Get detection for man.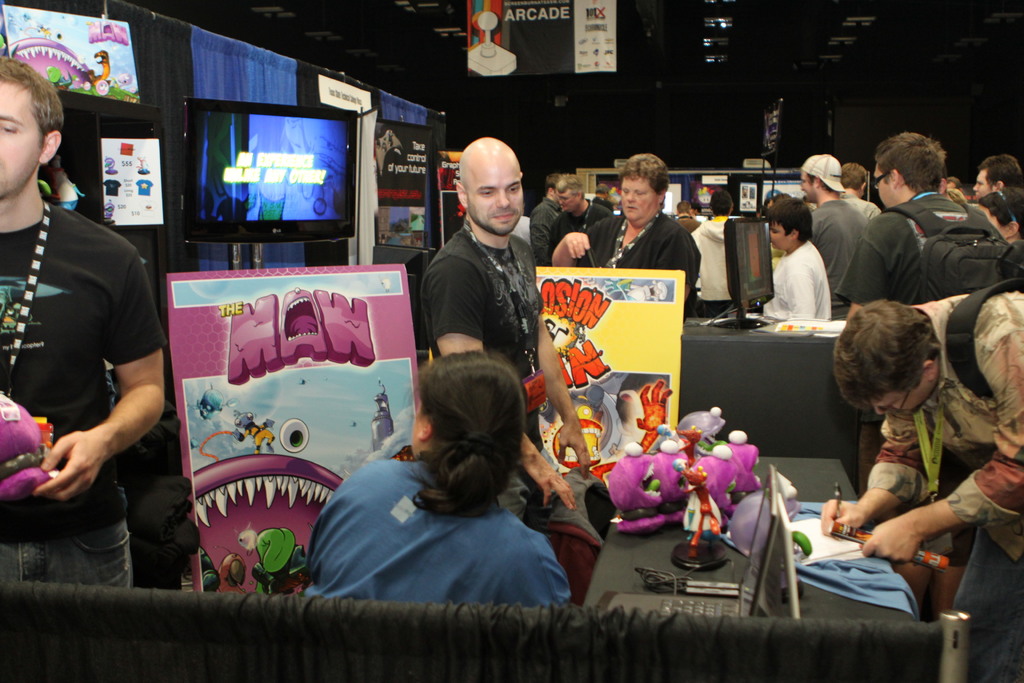
Detection: box(539, 177, 611, 268).
